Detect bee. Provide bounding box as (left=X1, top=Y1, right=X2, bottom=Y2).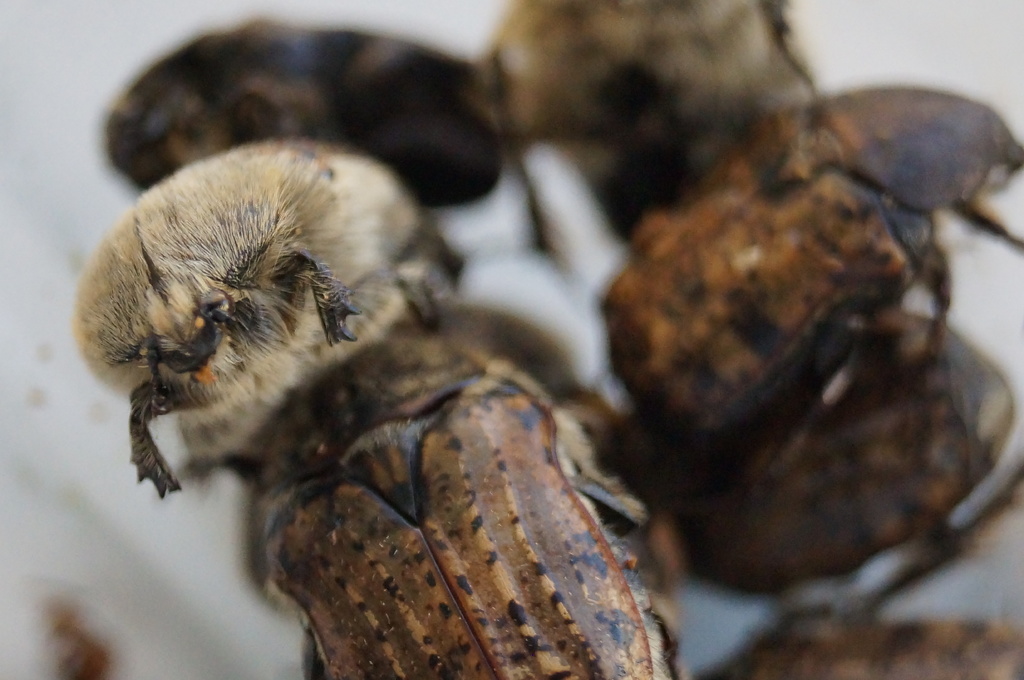
(left=469, top=0, right=826, bottom=278).
